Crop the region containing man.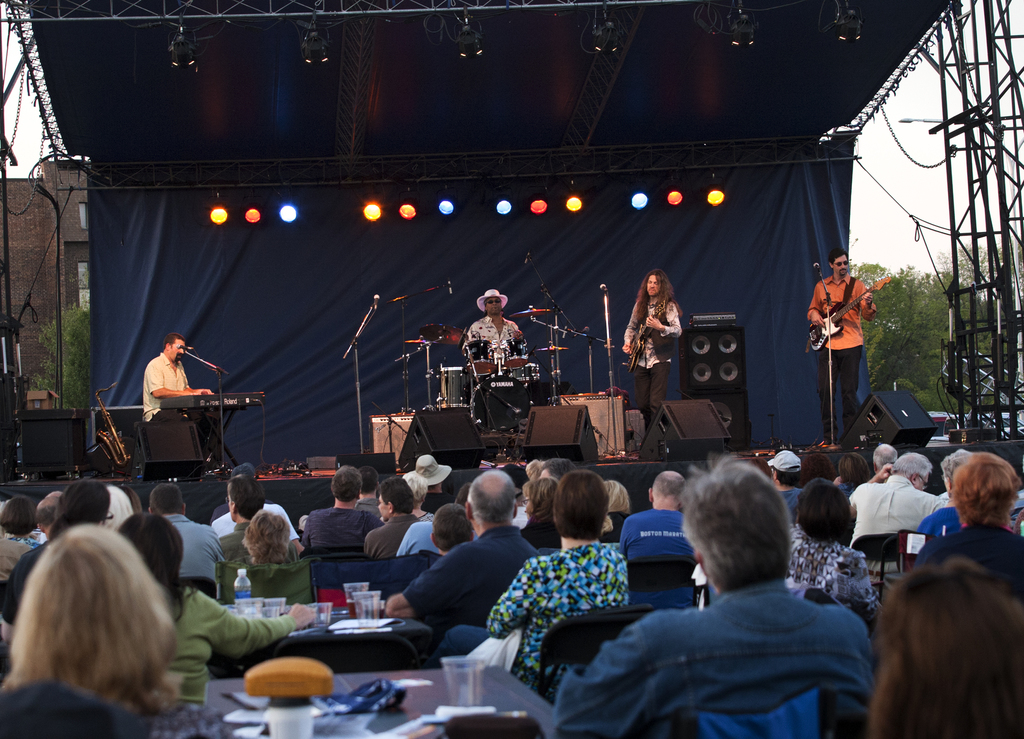
Crop region: 622, 270, 684, 430.
